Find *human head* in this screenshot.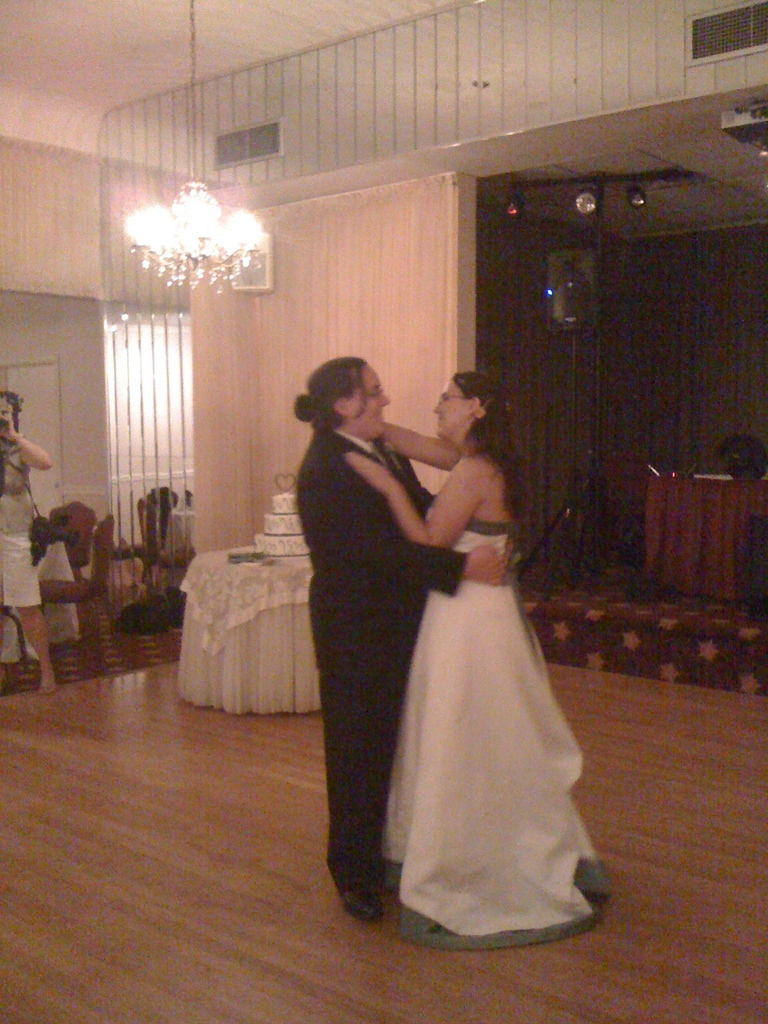
The bounding box for *human head* is [left=294, top=355, right=388, bottom=440].
